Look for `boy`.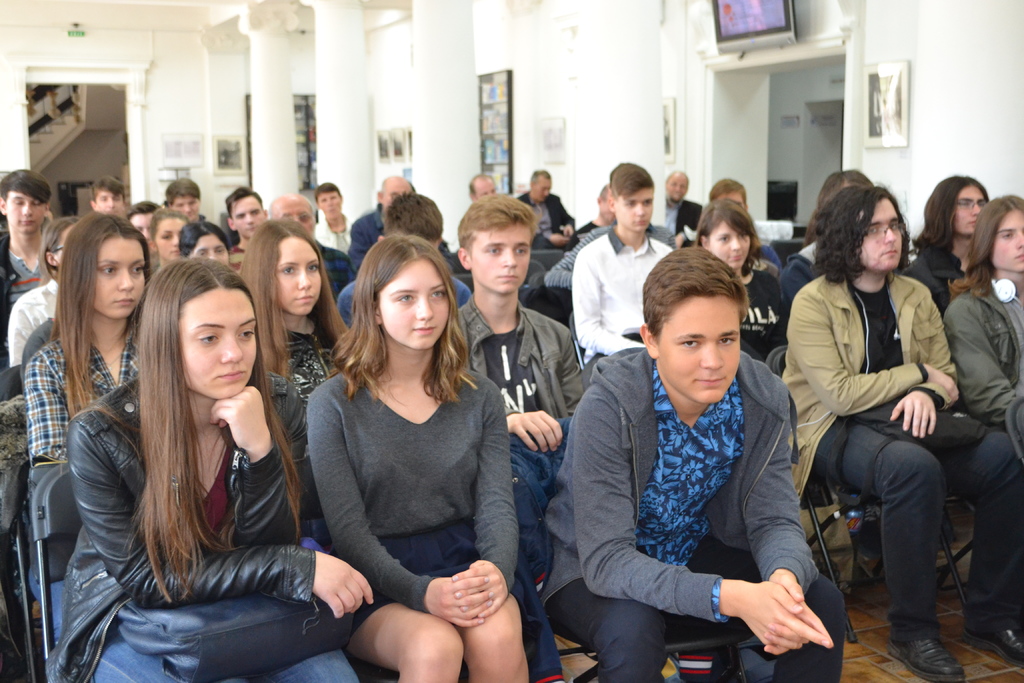
Found: <box>568,161,696,370</box>.
